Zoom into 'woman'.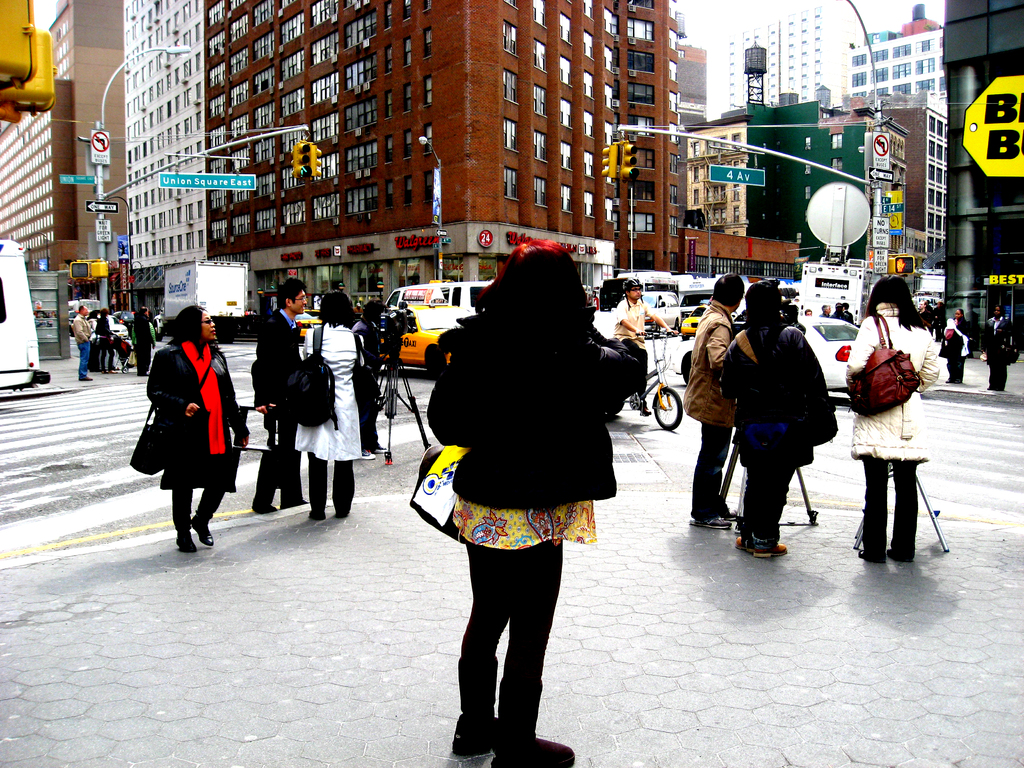
Zoom target: rect(147, 306, 248, 552).
